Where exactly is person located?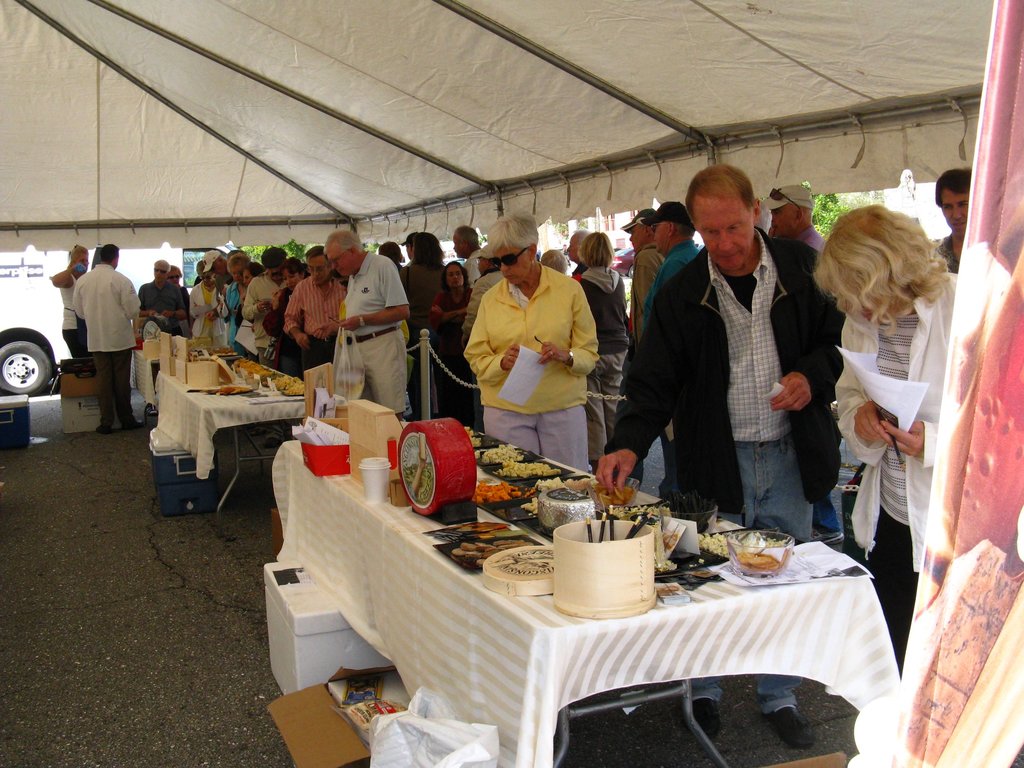
Its bounding box is x1=808 y1=204 x2=963 y2=682.
